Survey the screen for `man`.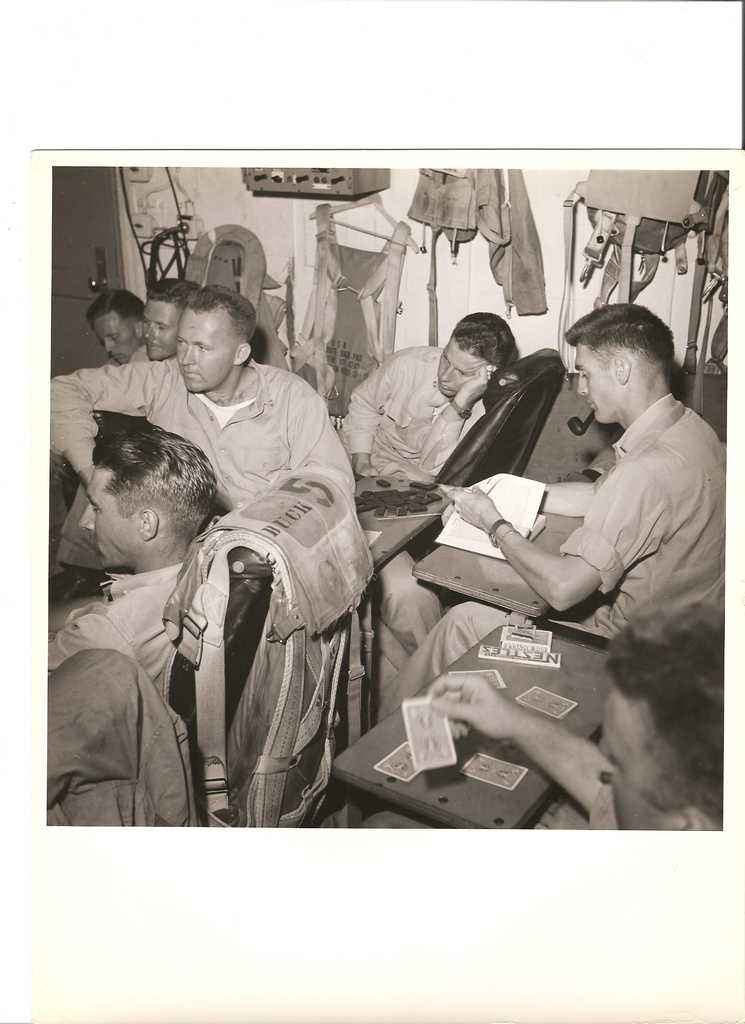
Survey found: crop(47, 290, 360, 490).
